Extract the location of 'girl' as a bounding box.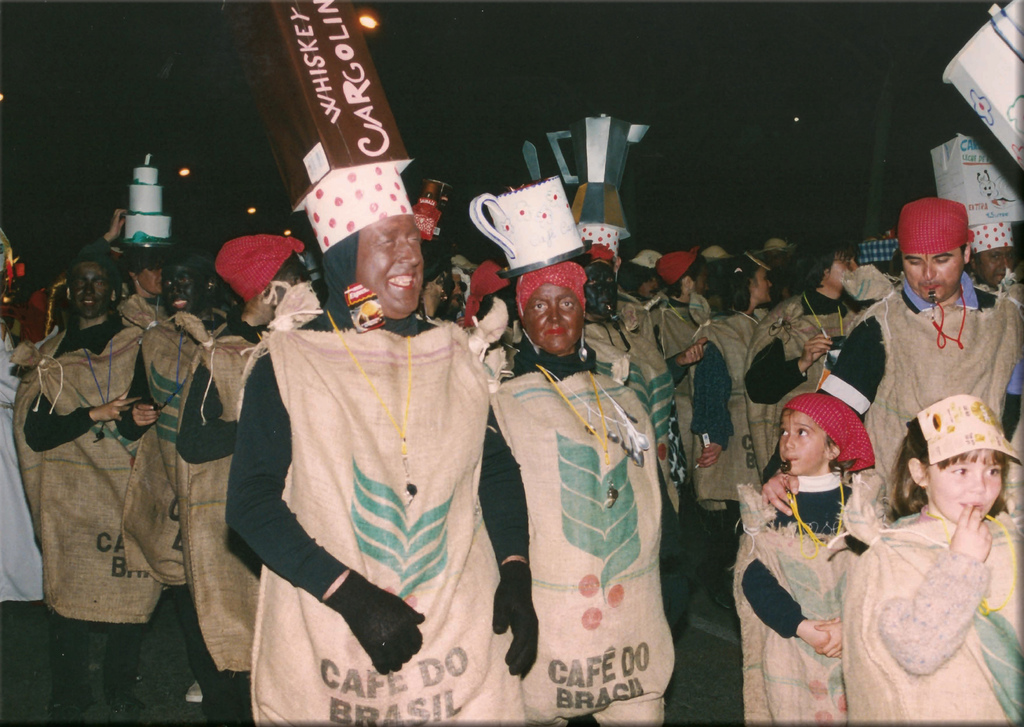
(left=837, top=388, right=1023, bottom=726).
